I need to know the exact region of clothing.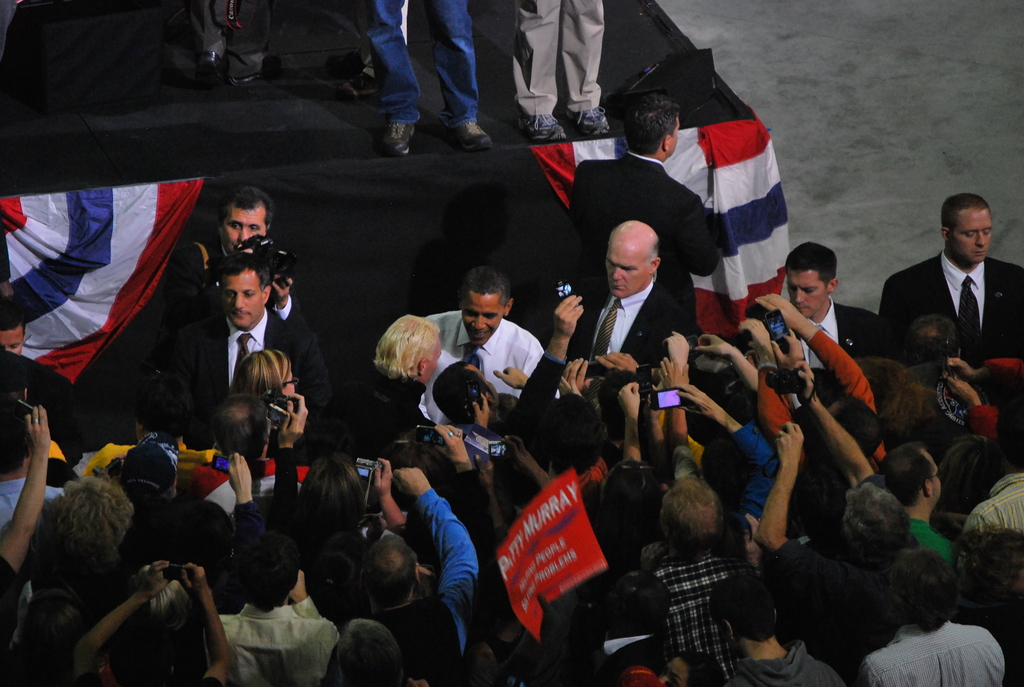
Region: (left=2, top=555, right=22, bottom=624).
